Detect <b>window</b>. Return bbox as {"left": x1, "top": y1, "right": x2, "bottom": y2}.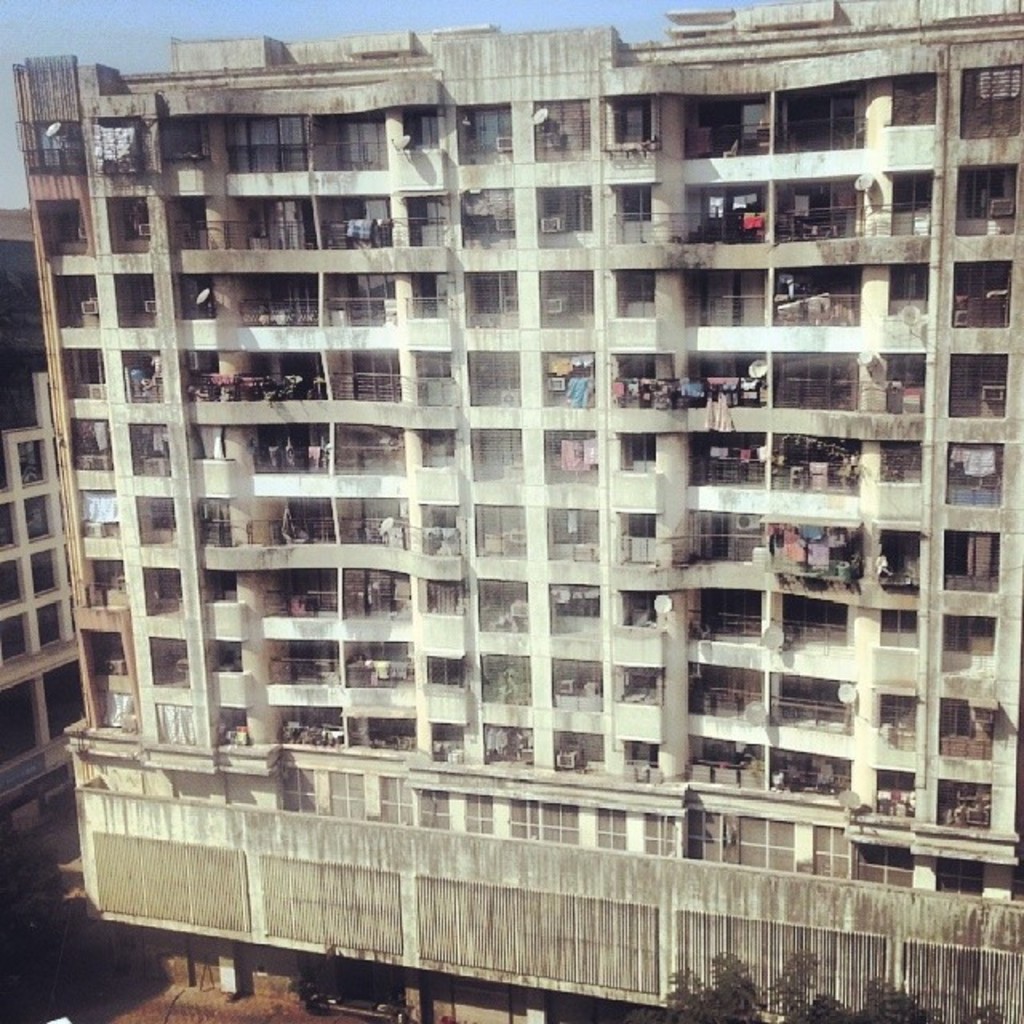
{"left": 464, "top": 274, "right": 517, "bottom": 315}.
